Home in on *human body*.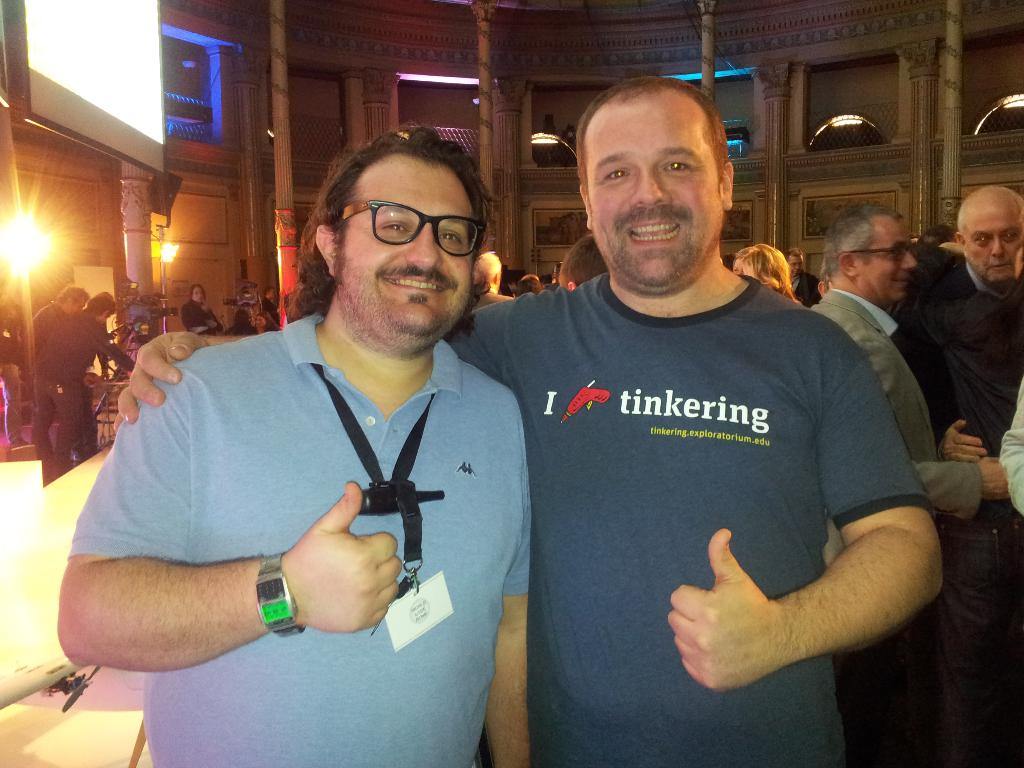
Homed in at x1=0, y1=312, x2=25, y2=450.
